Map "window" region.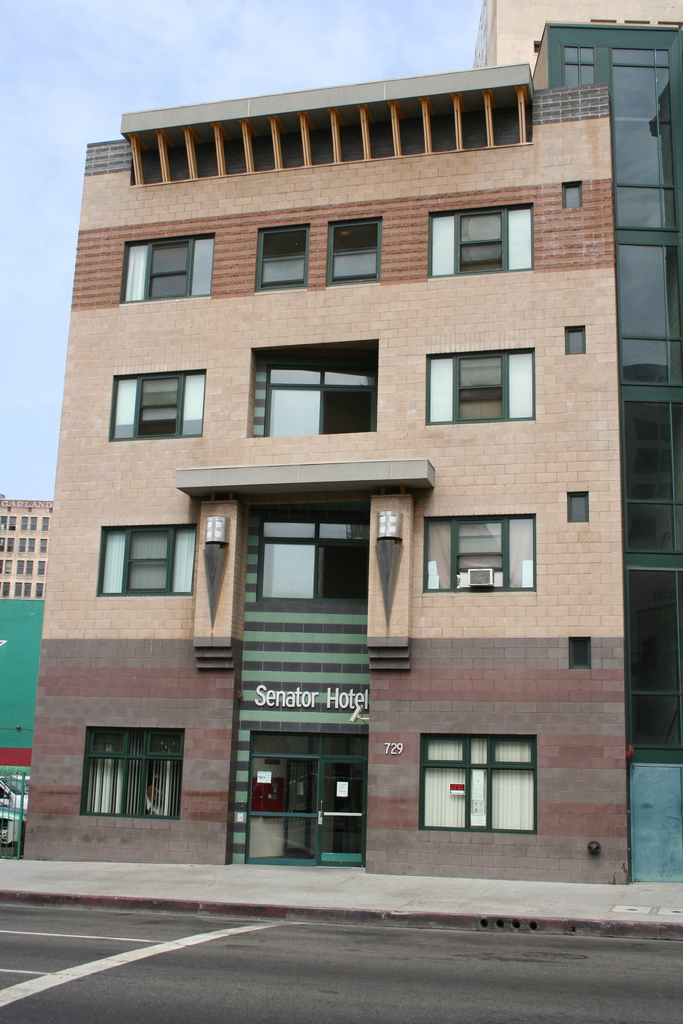
Mapped to pyautogui.locateOnScreen(568, 490, 593, 527).
